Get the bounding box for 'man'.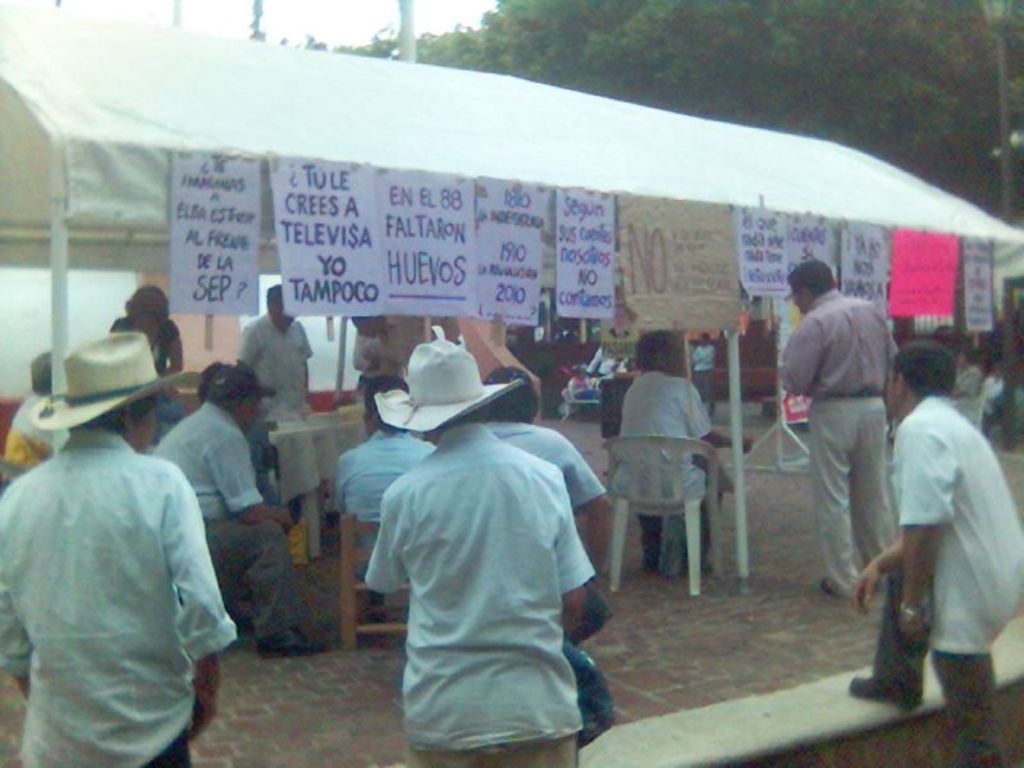
{"x1": 148, "y1": 365, "x2": 334, "y2": 652}.
